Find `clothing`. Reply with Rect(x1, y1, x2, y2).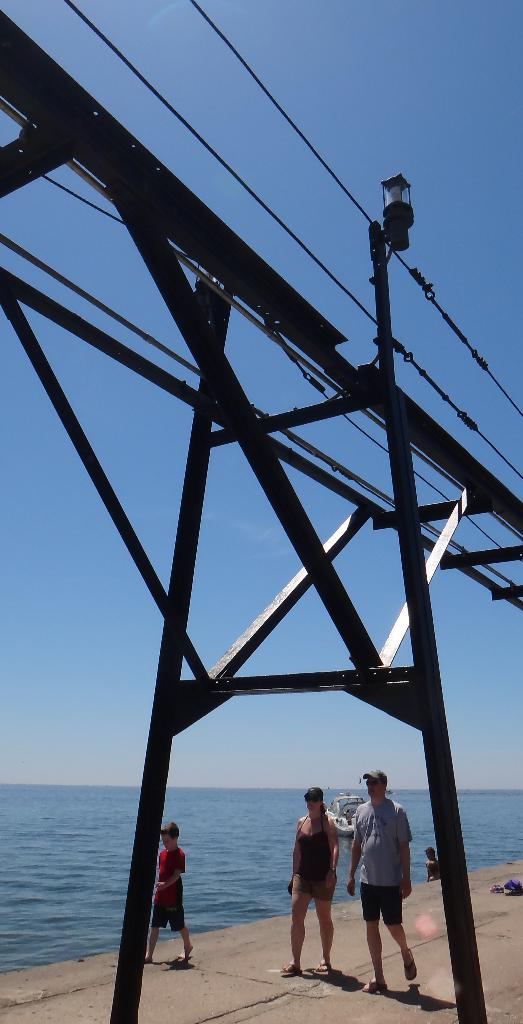
Rect(342, 797, 417, 925).
